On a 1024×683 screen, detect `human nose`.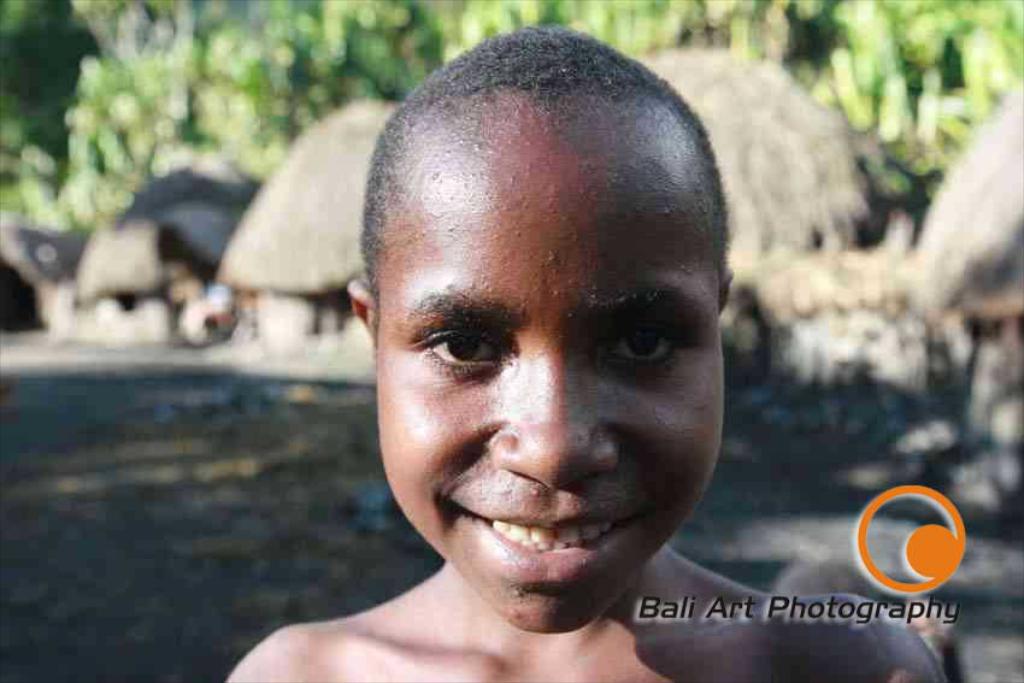
l=492, t=341, r=617, b=495.
